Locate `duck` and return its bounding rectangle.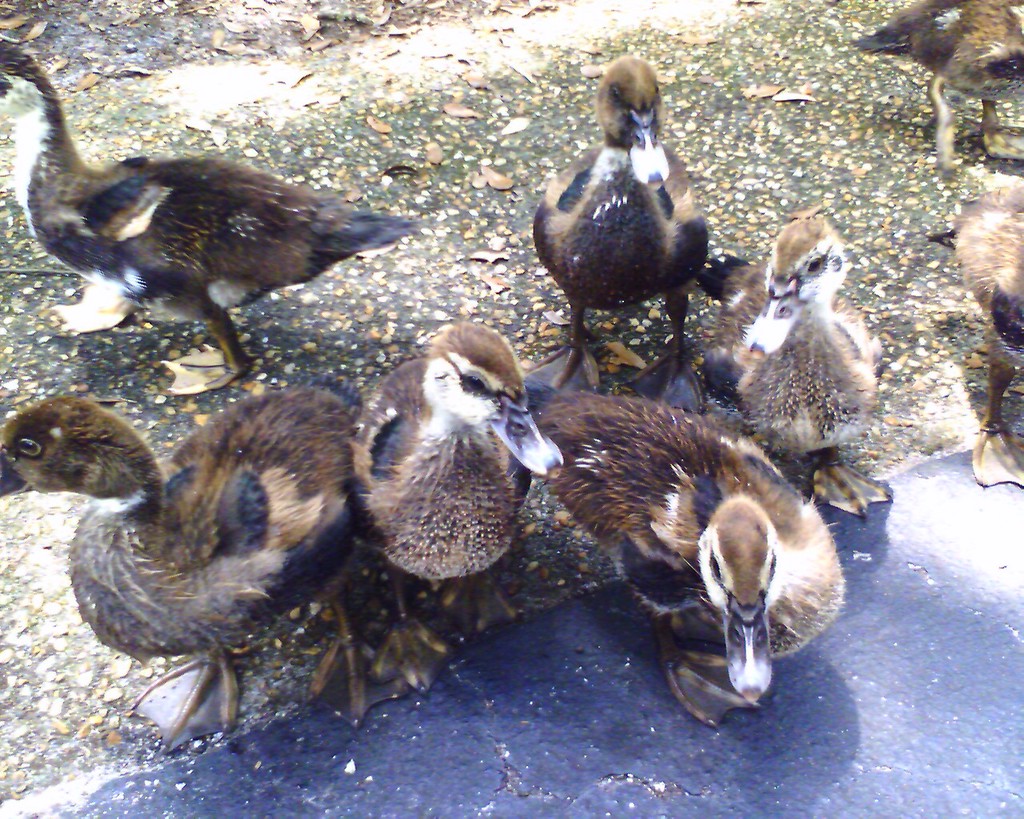
<region>528, 58, 726, 359</region>.
